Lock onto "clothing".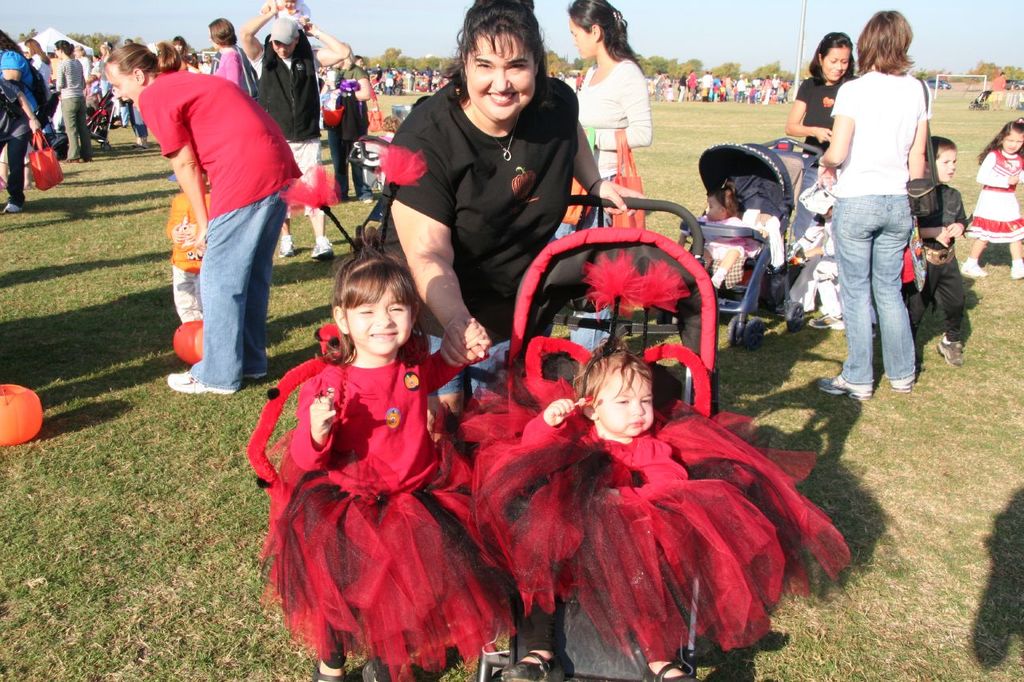
Locked: x1=790, y1=74, x2=845, y2=246.
